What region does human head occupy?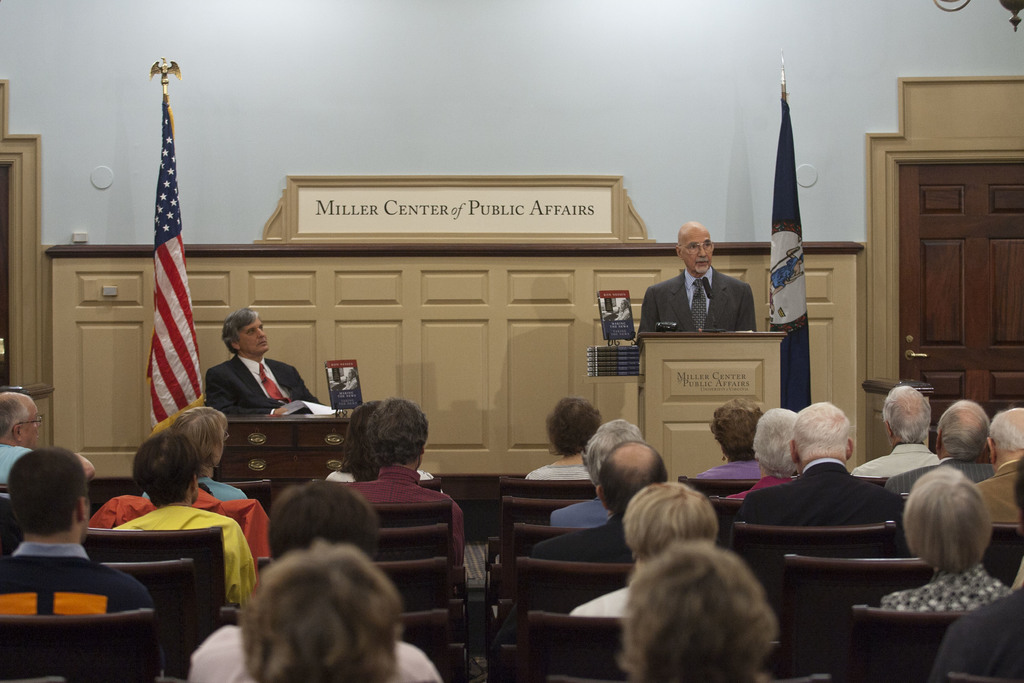
(938,399,990,457).
